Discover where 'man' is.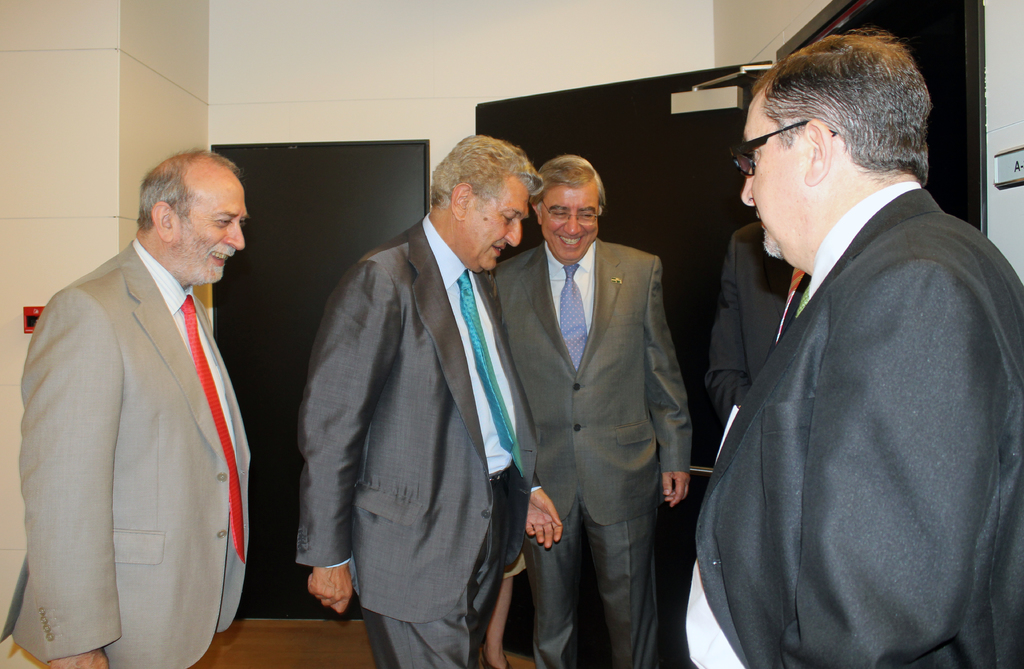
Discovered at locate(678, 20, 1023, 668).
